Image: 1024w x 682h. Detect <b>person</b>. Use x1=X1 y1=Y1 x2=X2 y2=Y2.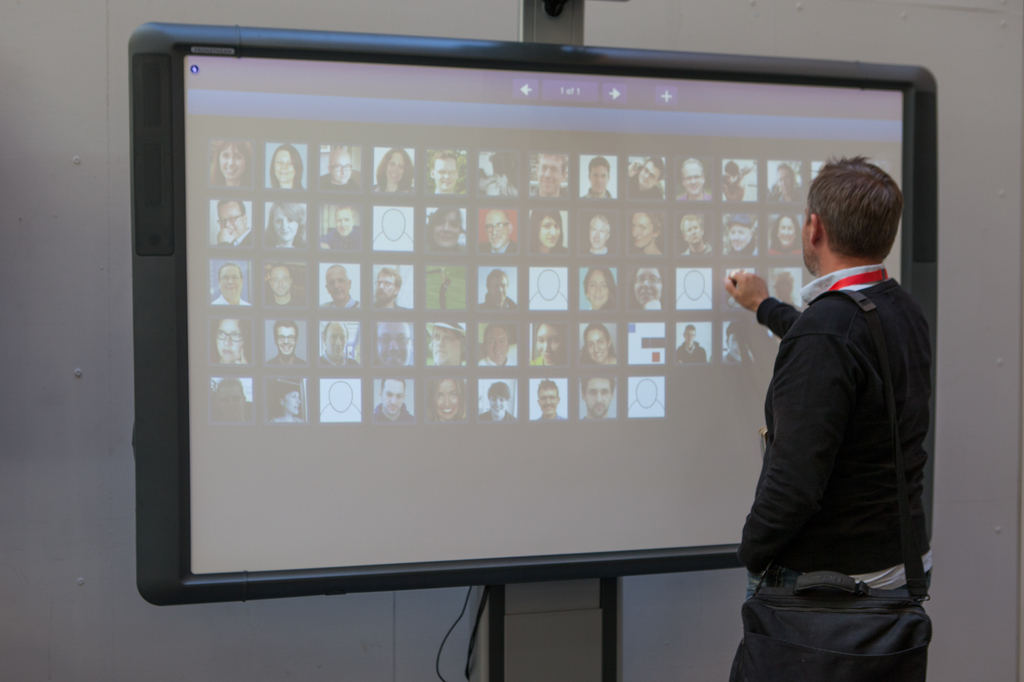
x1=578 y1=160 x2=617 y2=195.
